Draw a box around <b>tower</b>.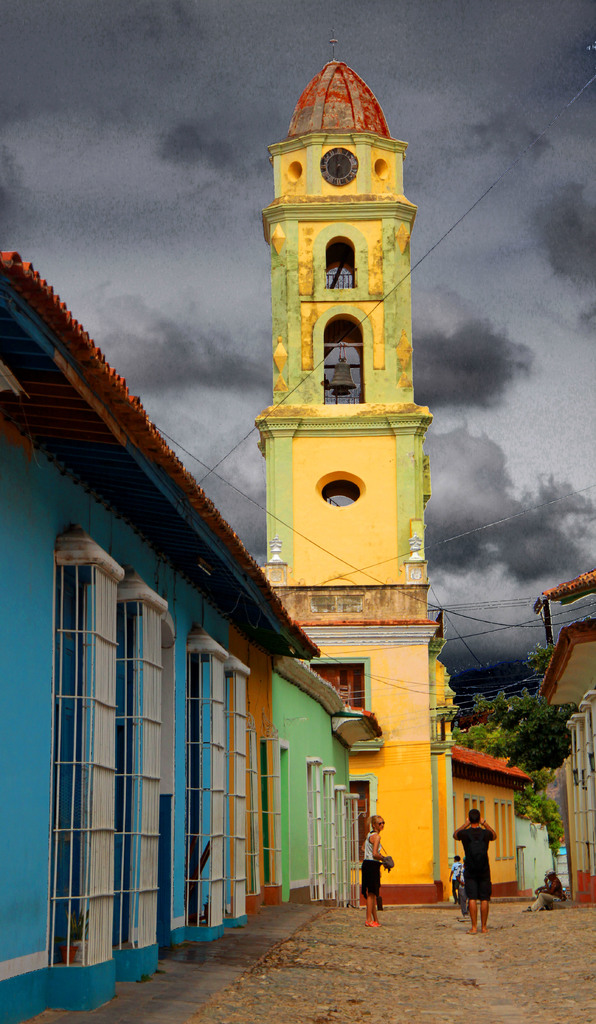
rect(259, 52, 446, 904).
